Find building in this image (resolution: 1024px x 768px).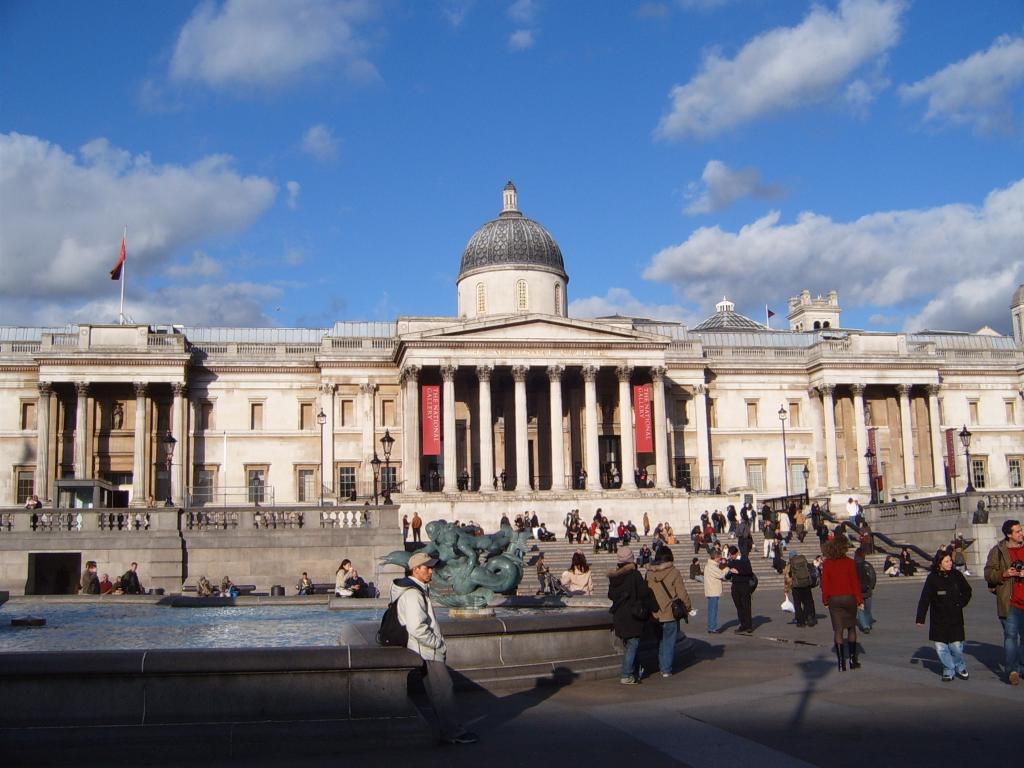
Rect(0, 179, 972, 589).
